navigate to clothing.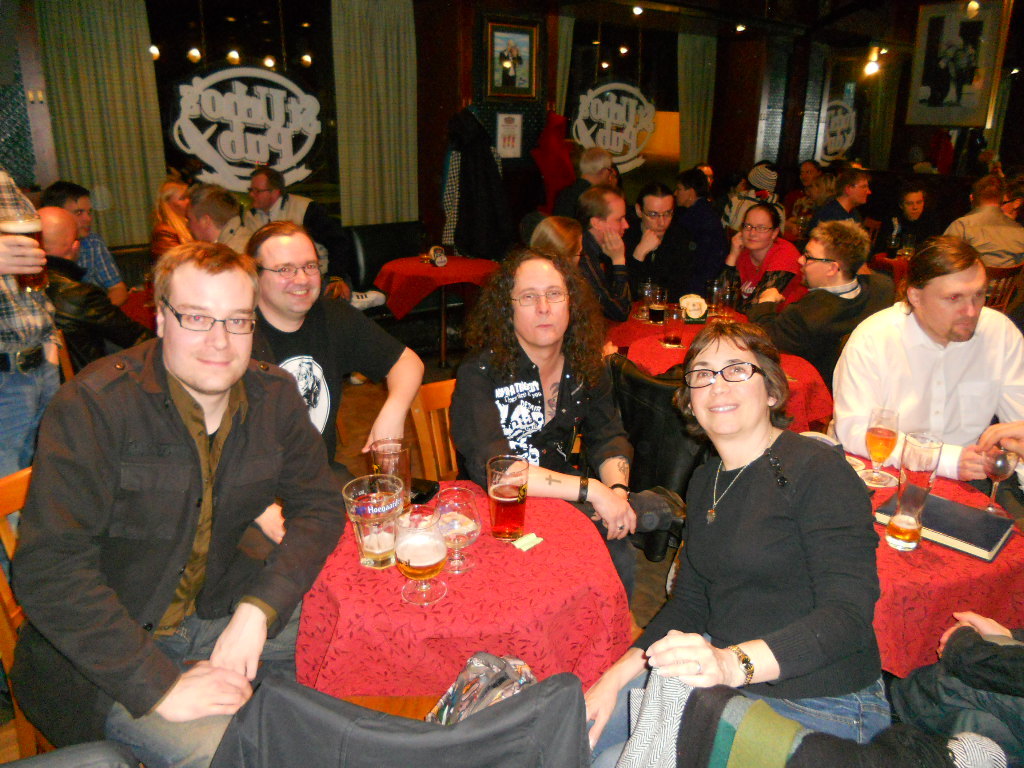
Navigation target: crop(637, 354, 899, 766).
